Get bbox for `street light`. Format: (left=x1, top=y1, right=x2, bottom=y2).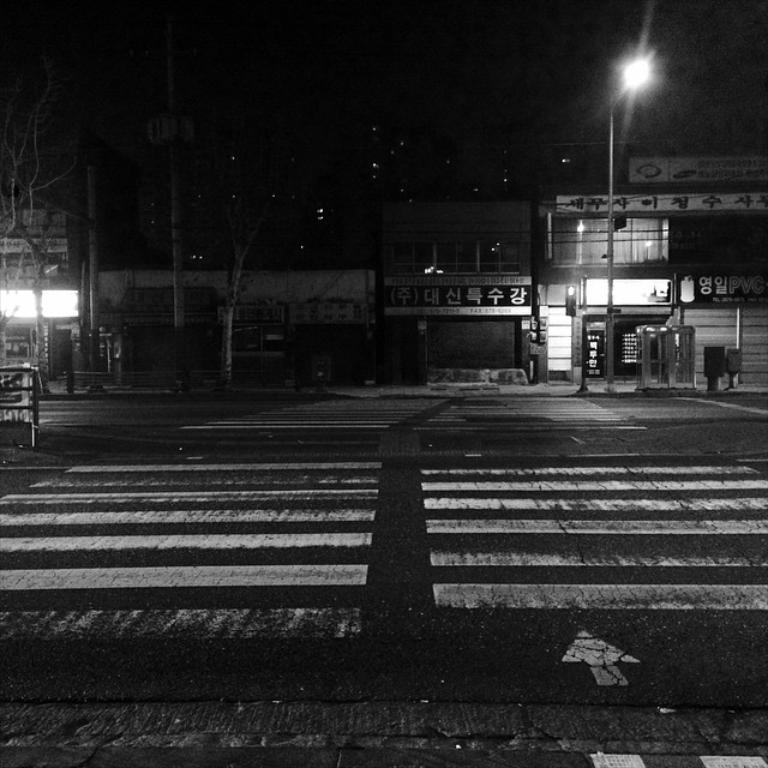
(left=600, top=42, right=656, bottom=377).
